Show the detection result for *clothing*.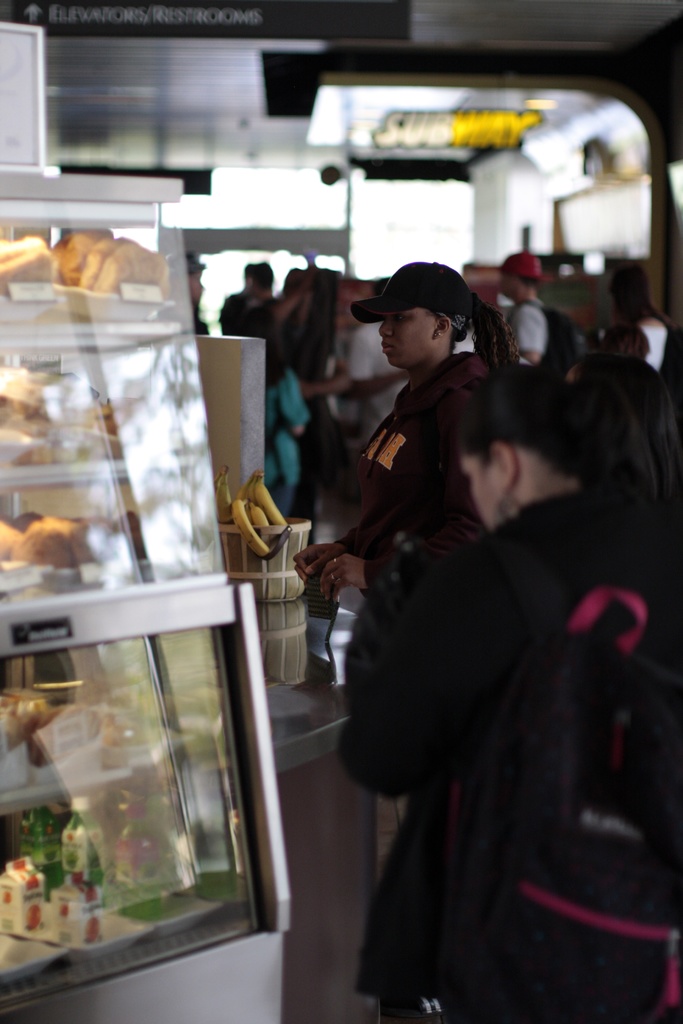
335, 346, 490, 572.
